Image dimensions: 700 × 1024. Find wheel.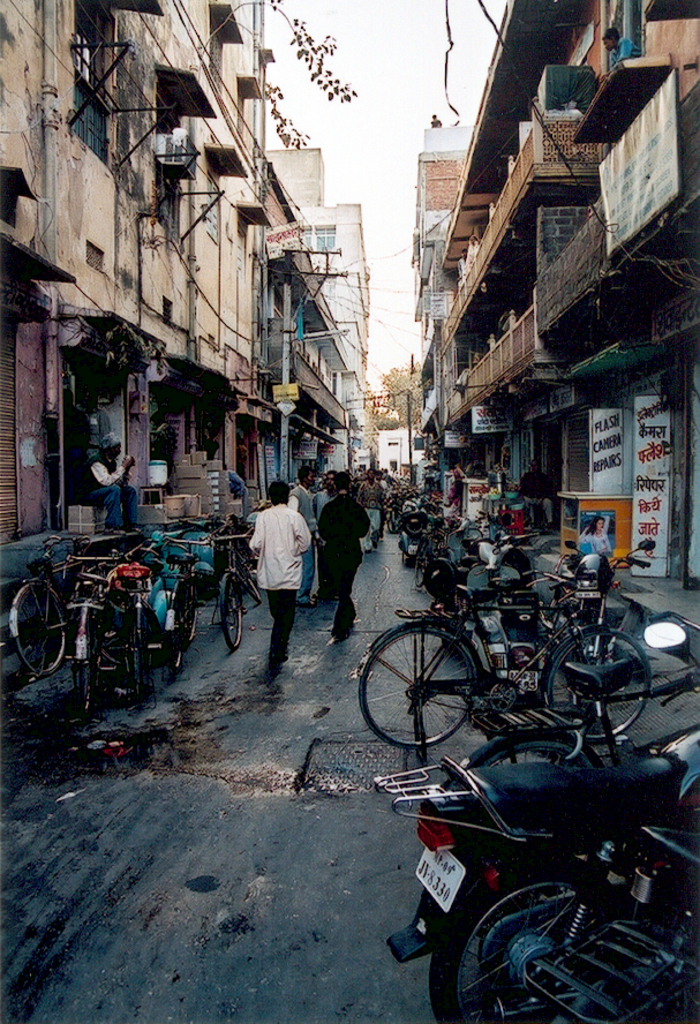
detection(467, 736, 601, 769).
